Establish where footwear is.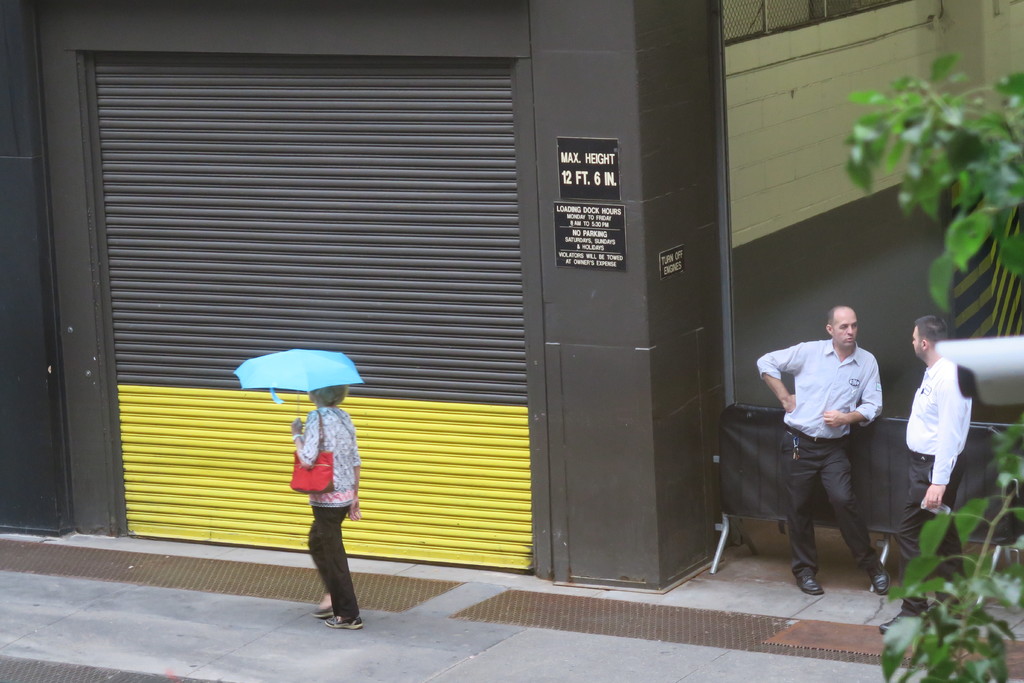
Established at [x1=800, y1=572, x2=824, y2=600].
